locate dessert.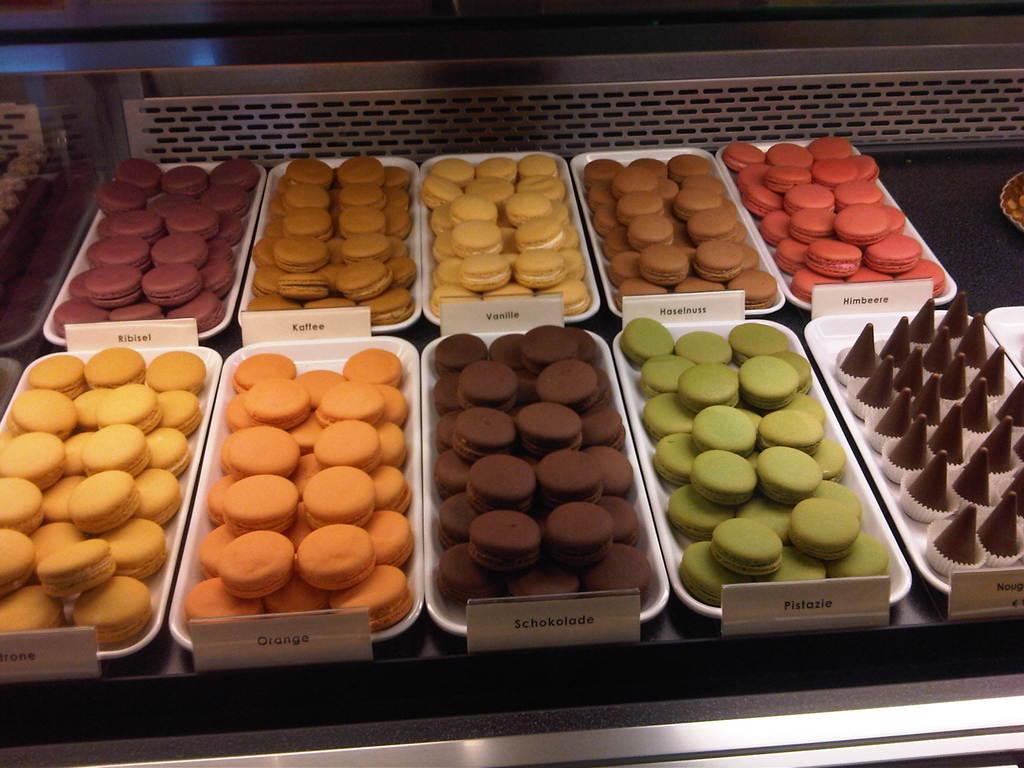
Bounding box: 783,185,826,209.
